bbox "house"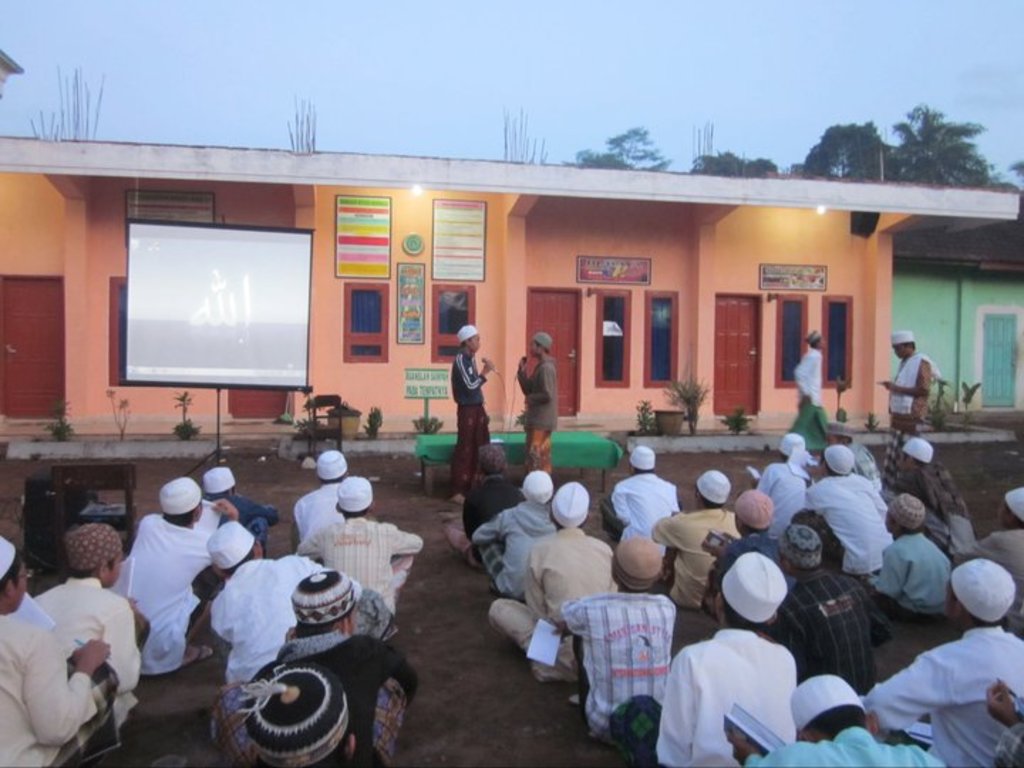
{"x1": 0, "y1": 118, "x2": 1023, "y2": 461}
